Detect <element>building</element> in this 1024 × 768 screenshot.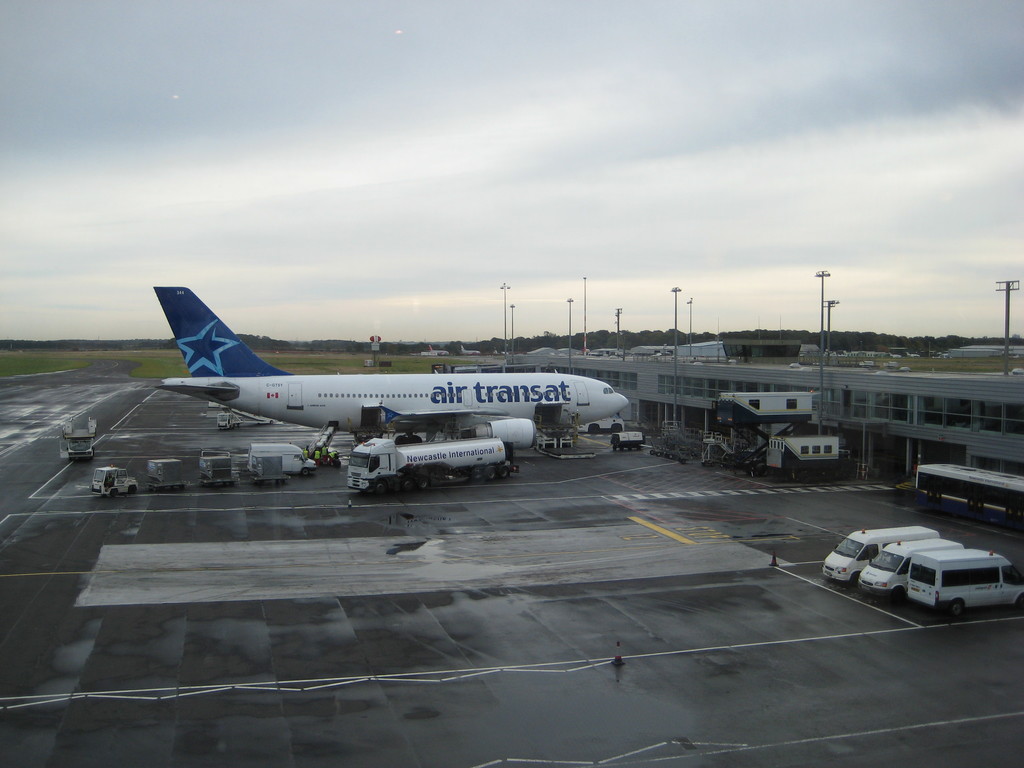
Detection: locate(527, 351, 1023, 490).
